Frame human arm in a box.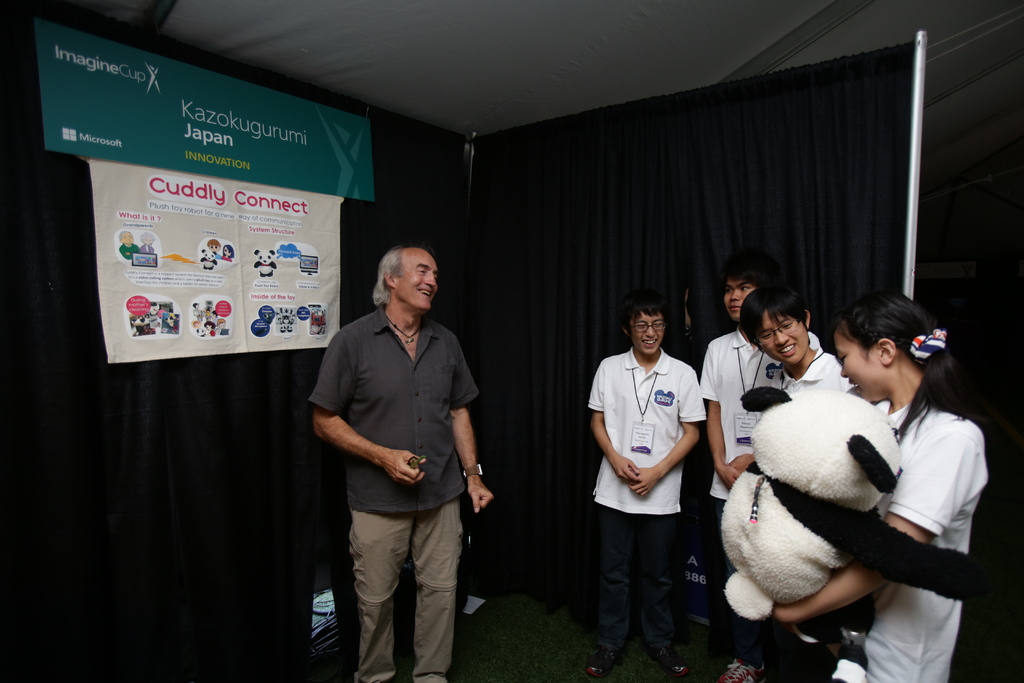
bbox=(733, 451, 755, 483).
